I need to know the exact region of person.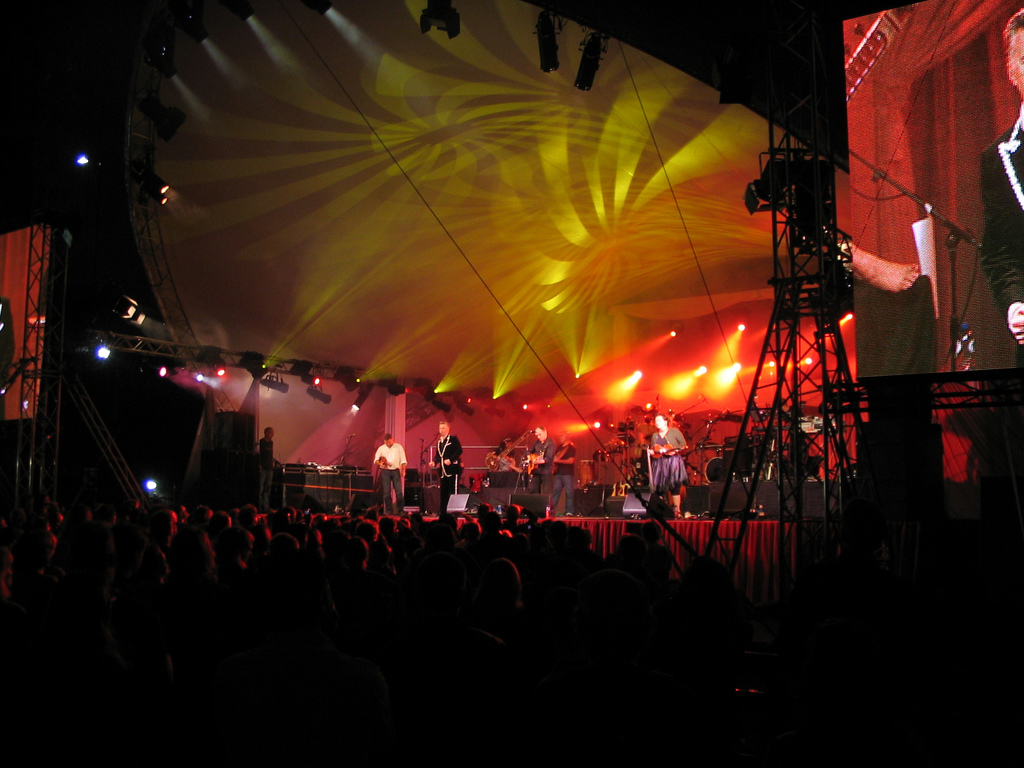
Region: left=385, top=437, right=415, bottom=516.
